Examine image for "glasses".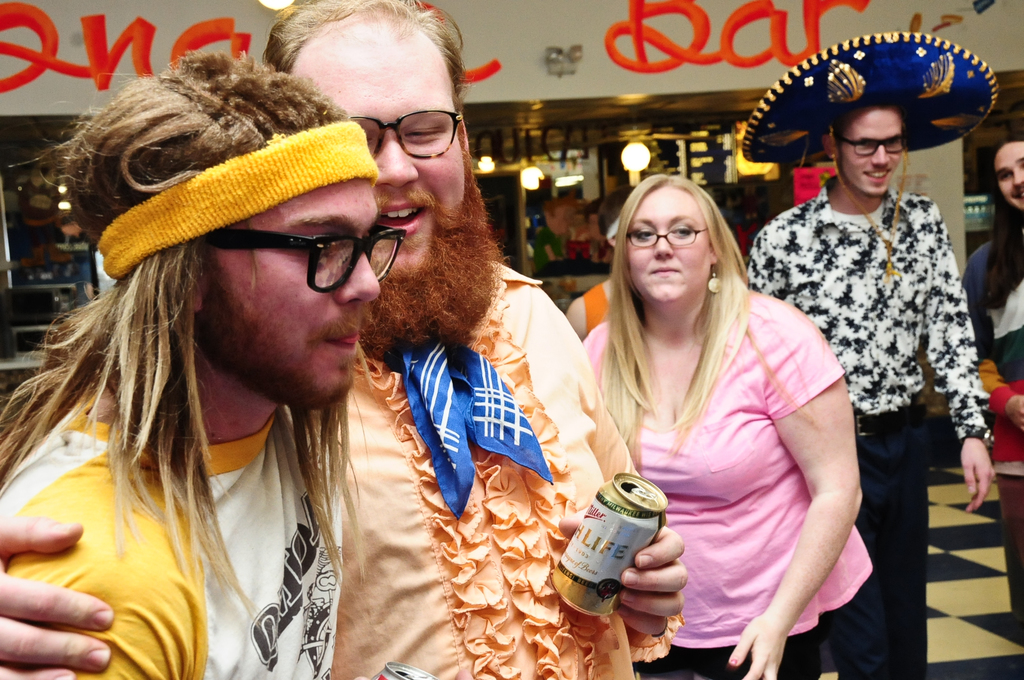
Examination result: {"left": 626, "top": 225, "right": 708, "bottom": 250}.
